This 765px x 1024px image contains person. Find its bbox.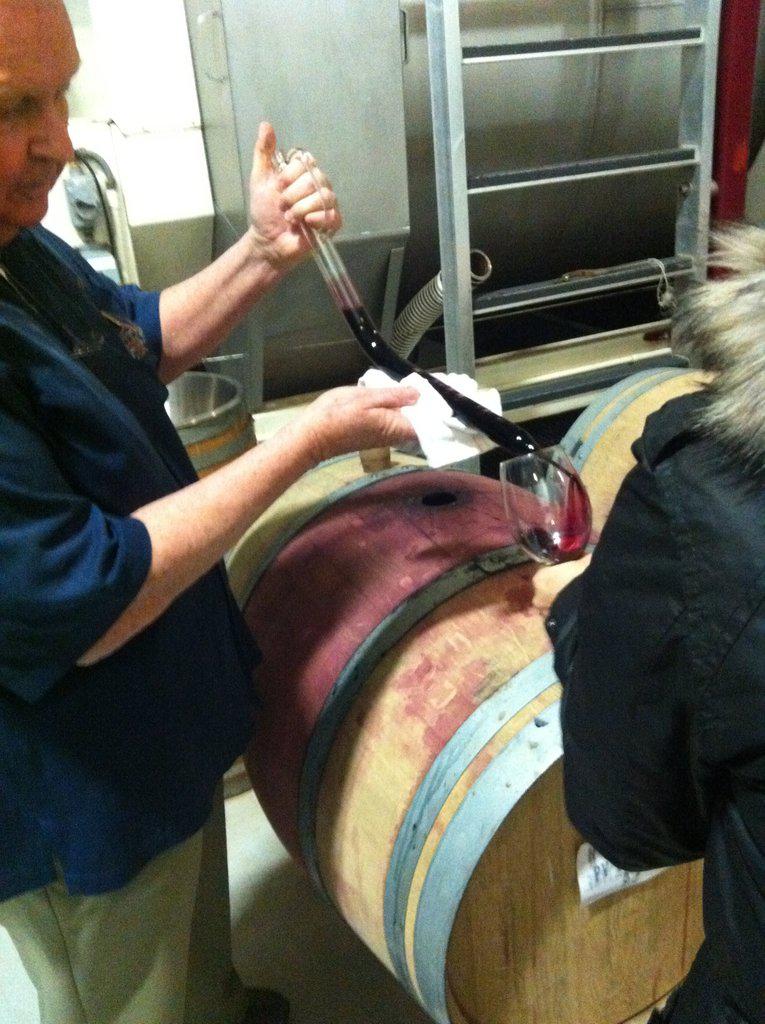
detection(42, 101, 449, 1013).
